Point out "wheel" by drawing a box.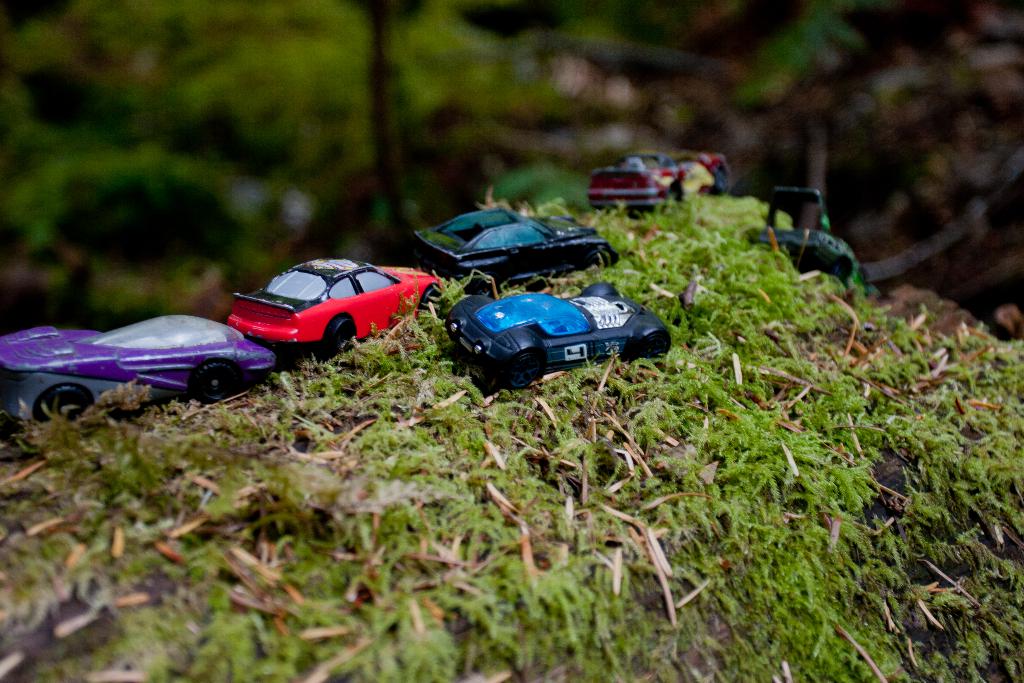
l=632, t=337, r=668, b=362.
